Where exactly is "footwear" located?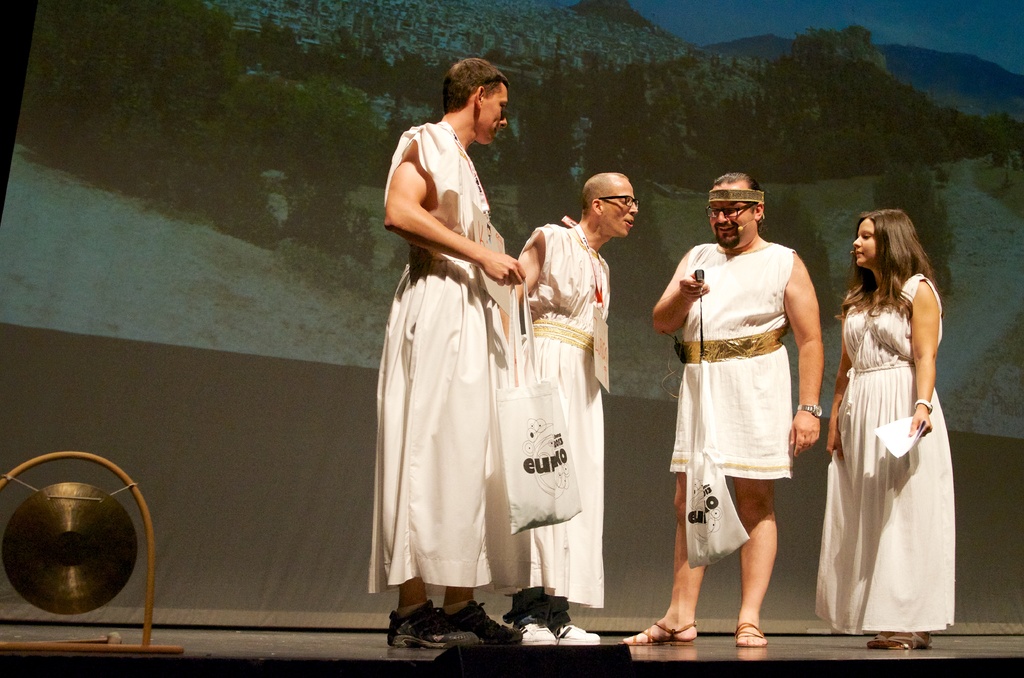
Its bounding box is bbox=[519, 616, 600, 636].
